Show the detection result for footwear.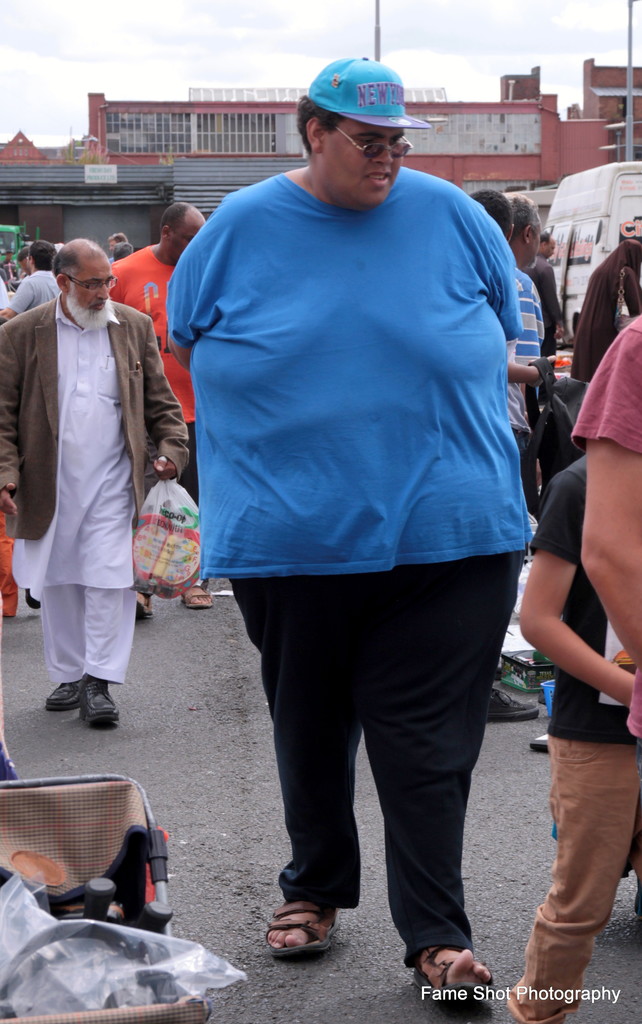
78/680/124/730.
